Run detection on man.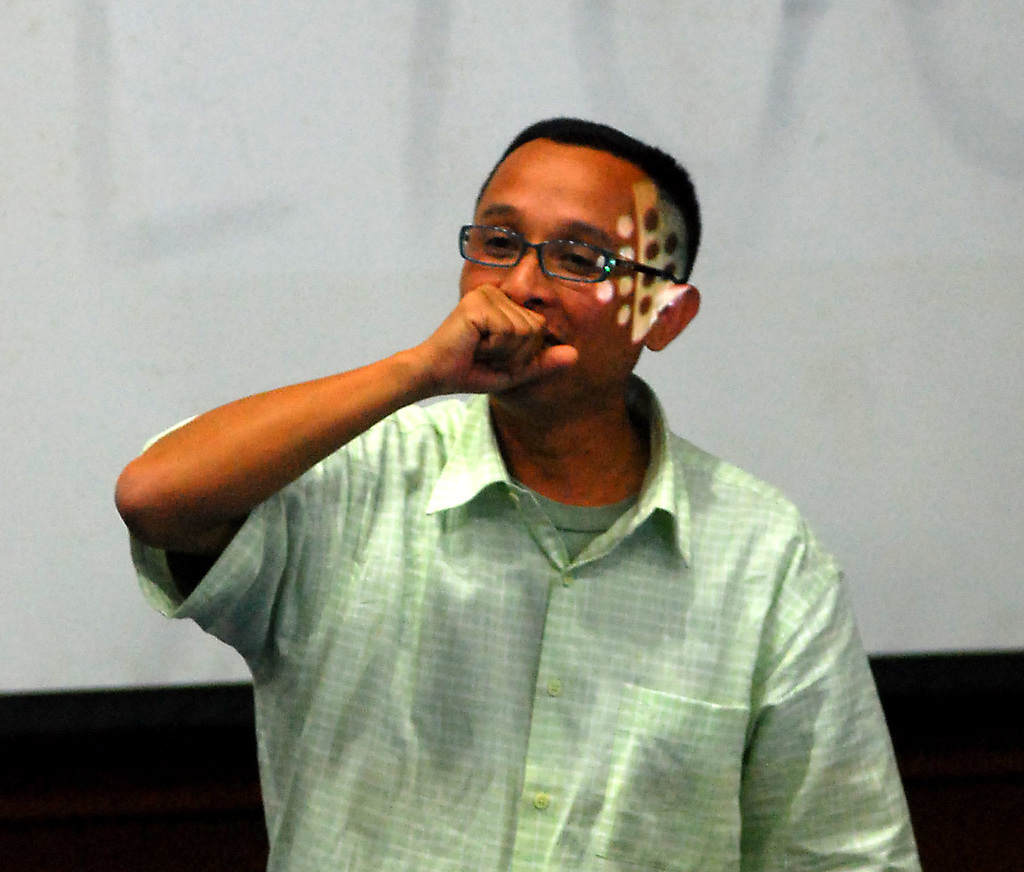
Result: (143, 91, 925, 849).
